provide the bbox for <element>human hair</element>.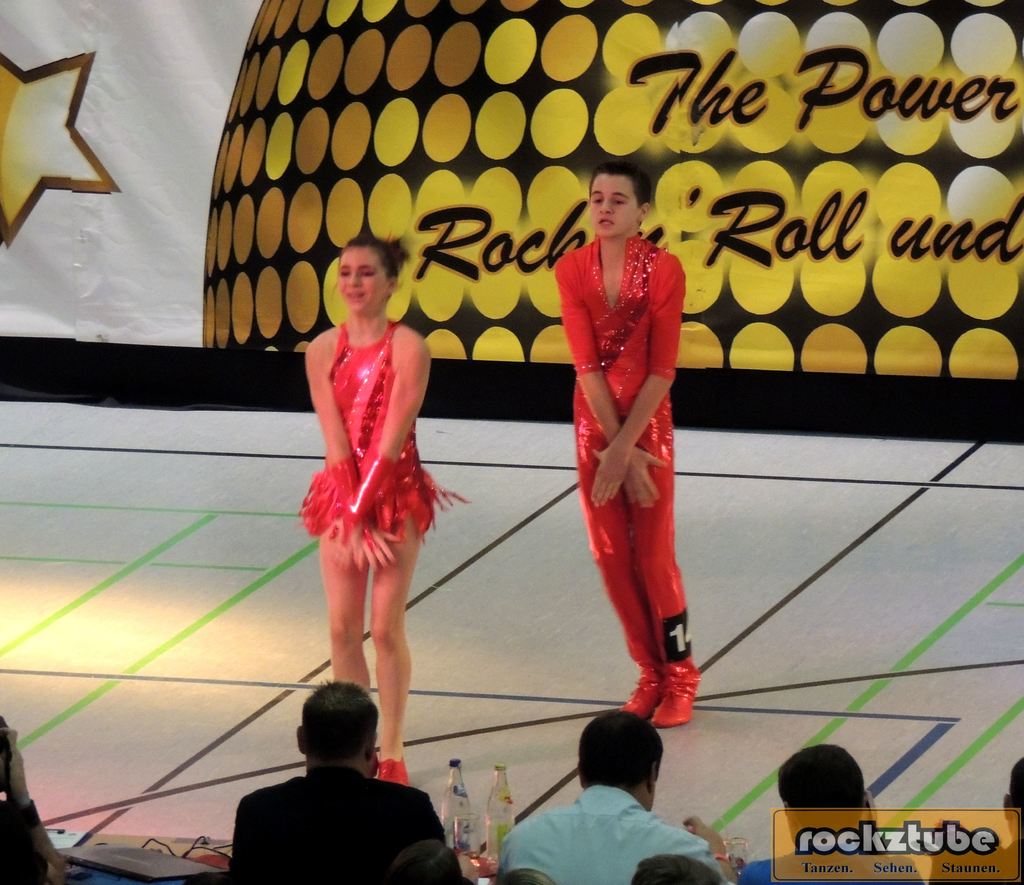
x1=630, y1=854, x2=724, y2=884.
